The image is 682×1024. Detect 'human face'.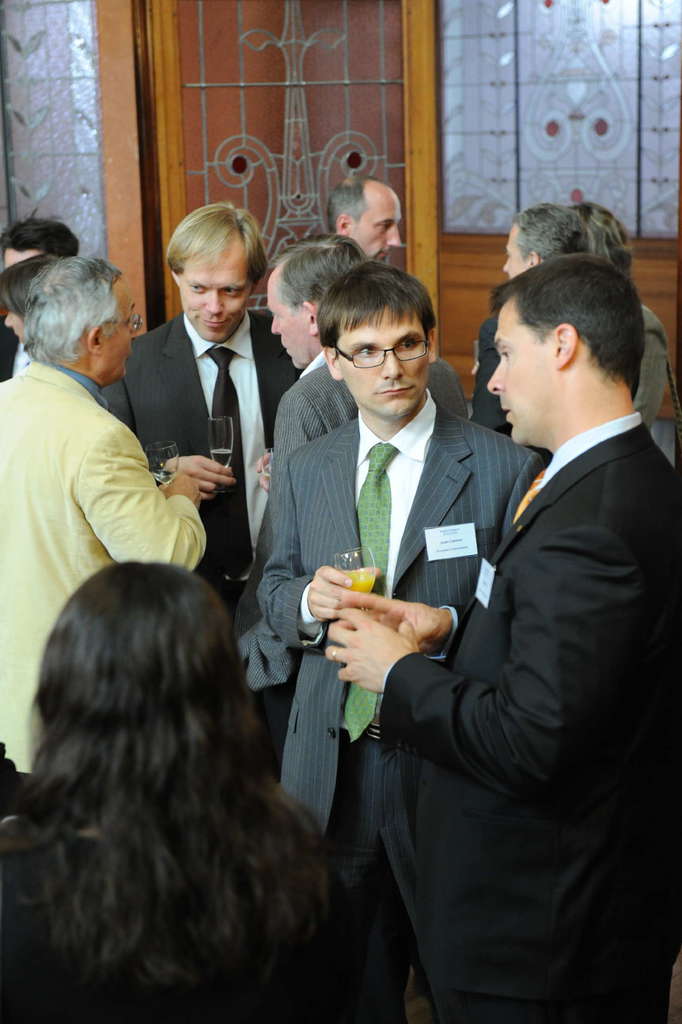
Detection: region(174, 253, 250, 344).
